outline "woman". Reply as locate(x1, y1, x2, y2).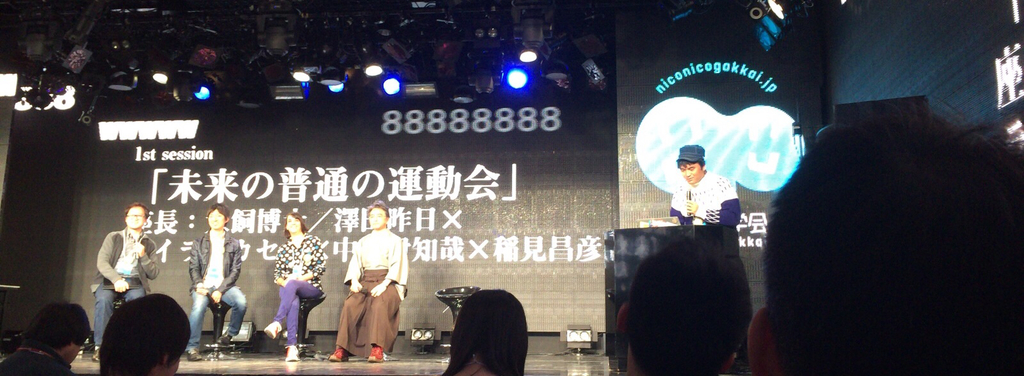
locate(328, 202, 409, 359).
